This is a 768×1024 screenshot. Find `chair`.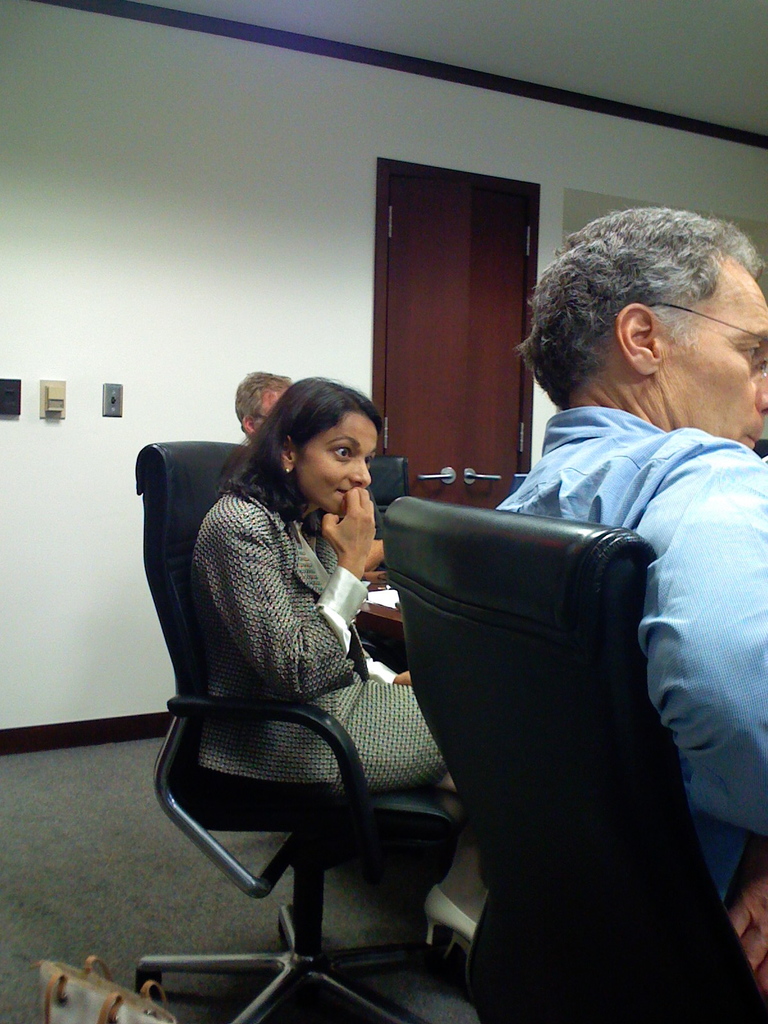
Bounding box: select_region(132, 502, 481, 1002).
